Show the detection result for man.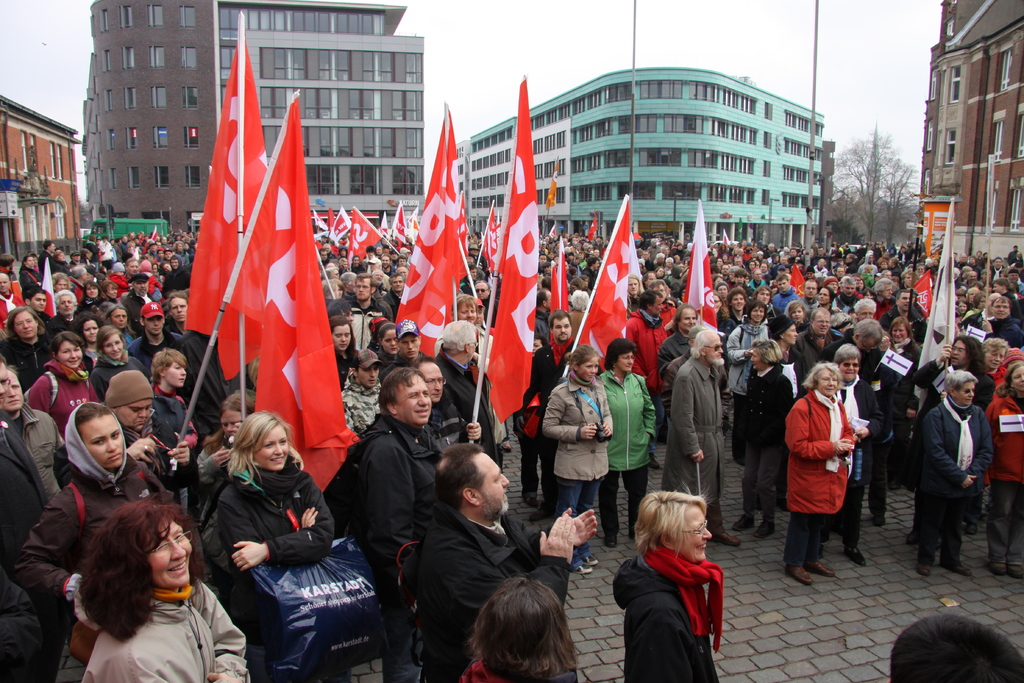
crop(891, 619, 1023, 682).
